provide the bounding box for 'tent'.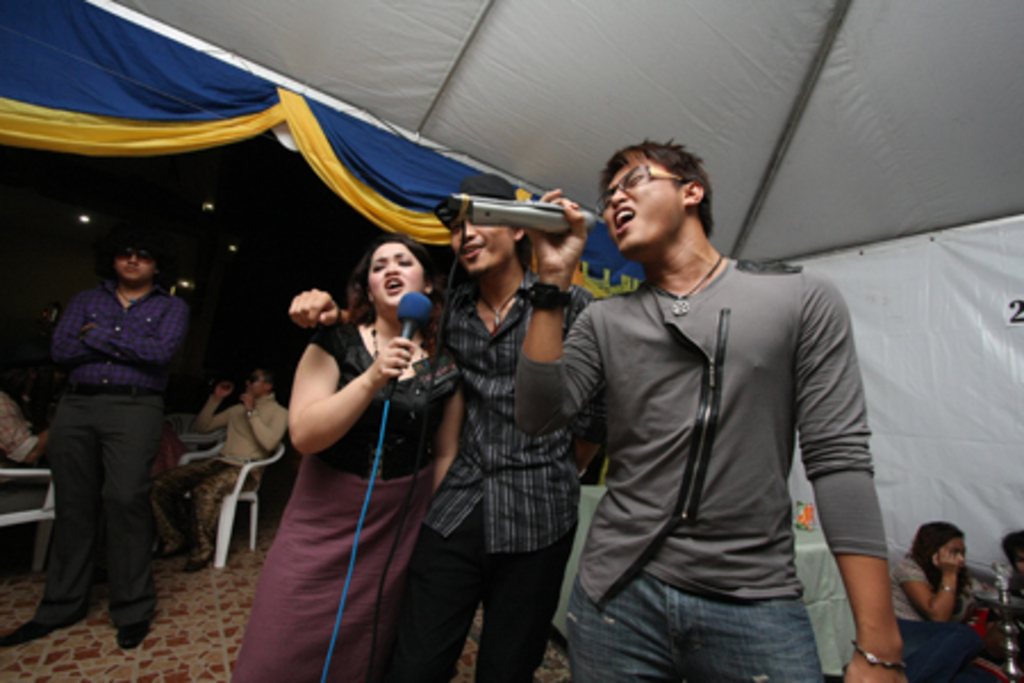
[52, 5, 1015, 651].
